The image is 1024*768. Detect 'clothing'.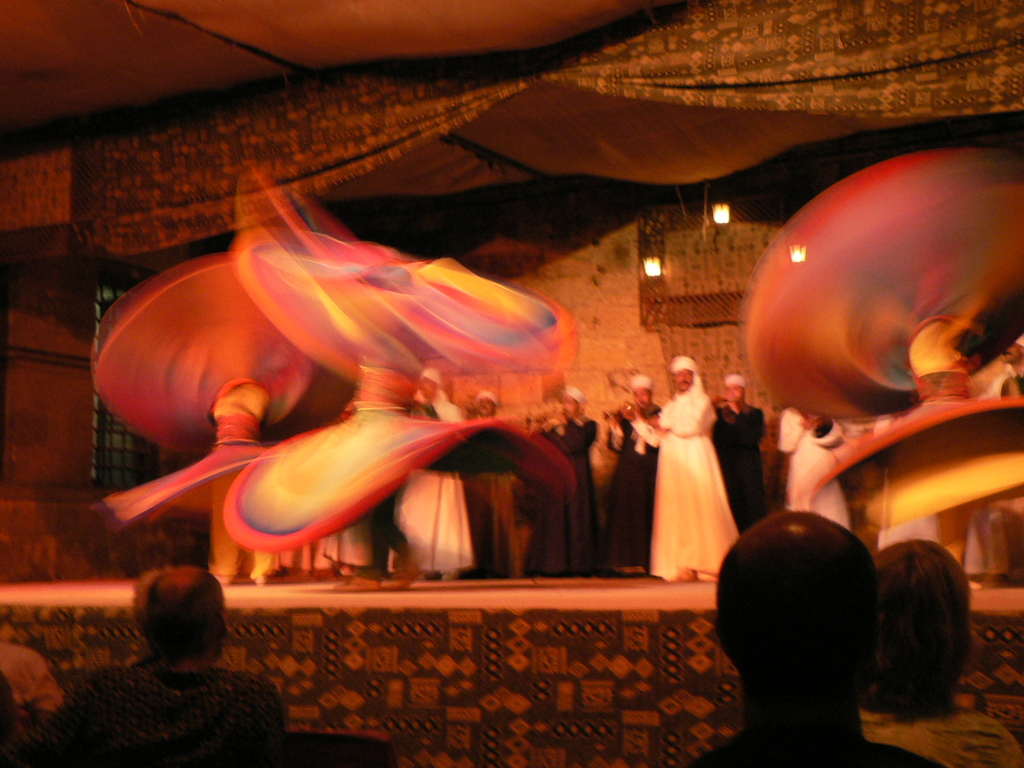
Detection: bbox=(777, 412, 855, 534).
